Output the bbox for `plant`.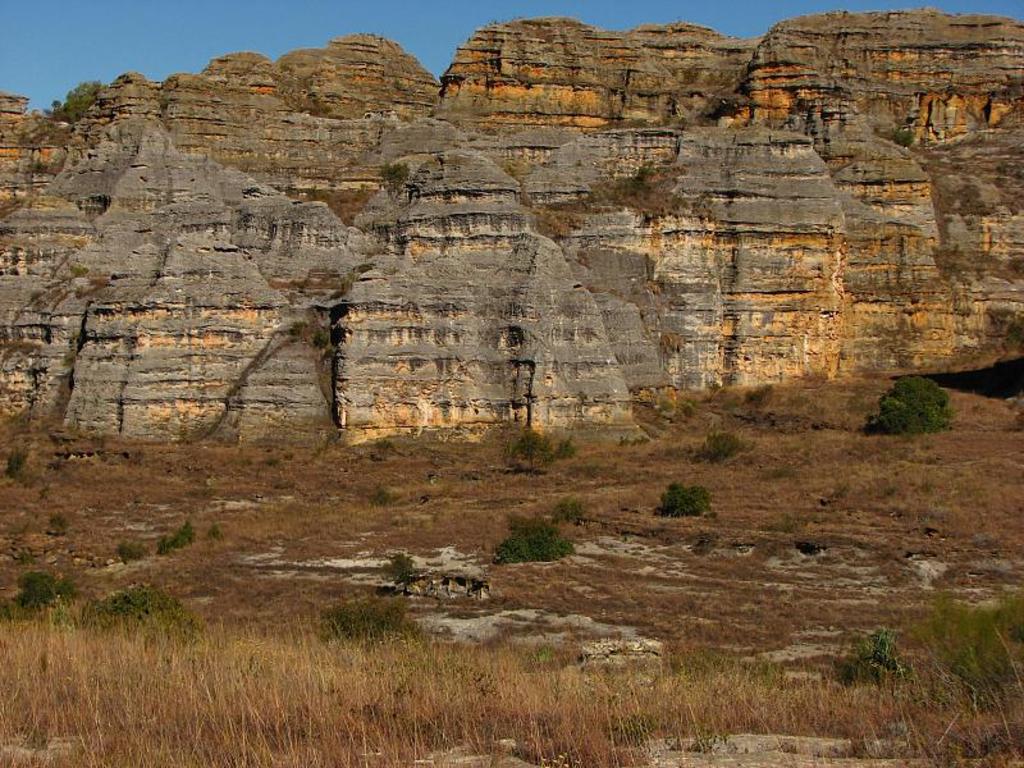
pyautogui.locateOnScreen(0, 575, 74, 618).
